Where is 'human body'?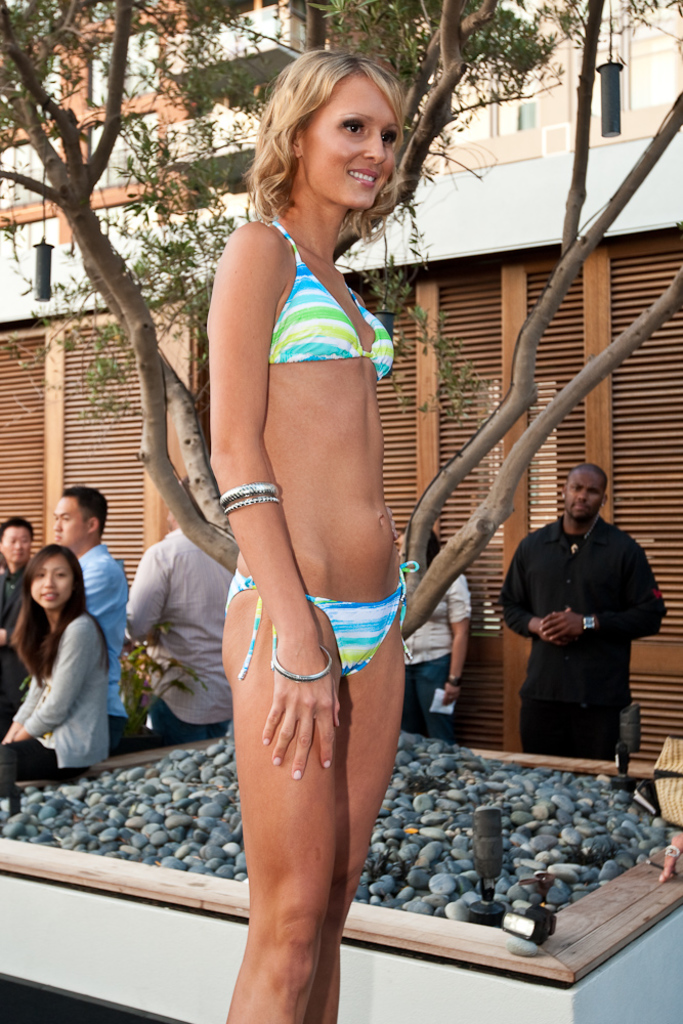
[0, 517, 42, 810].
